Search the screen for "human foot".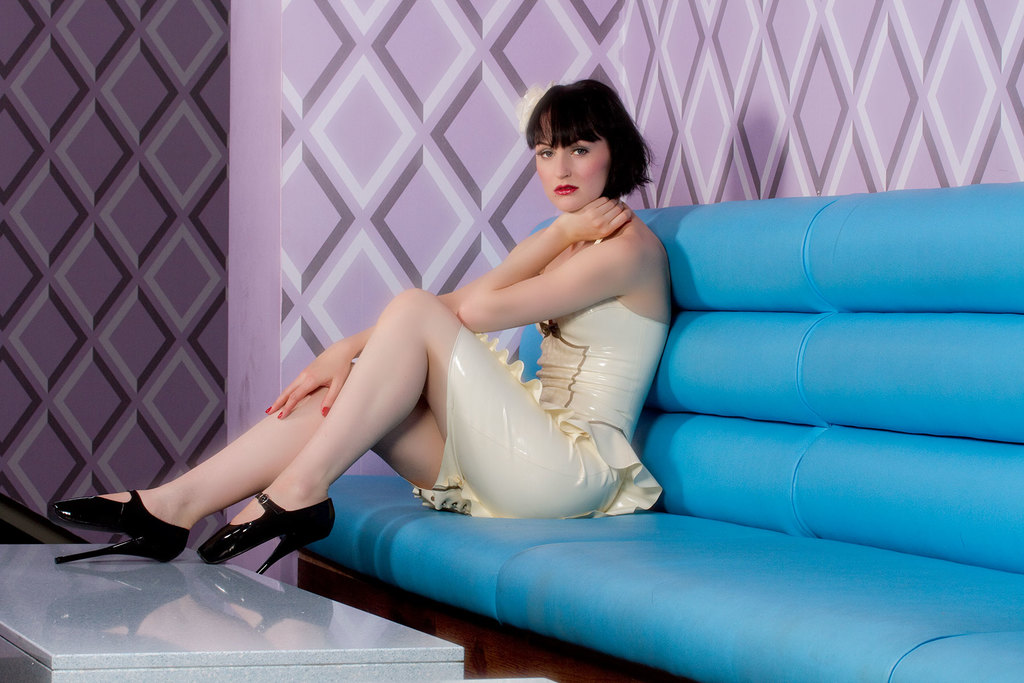
Found at (184, 473, 343, 563).
